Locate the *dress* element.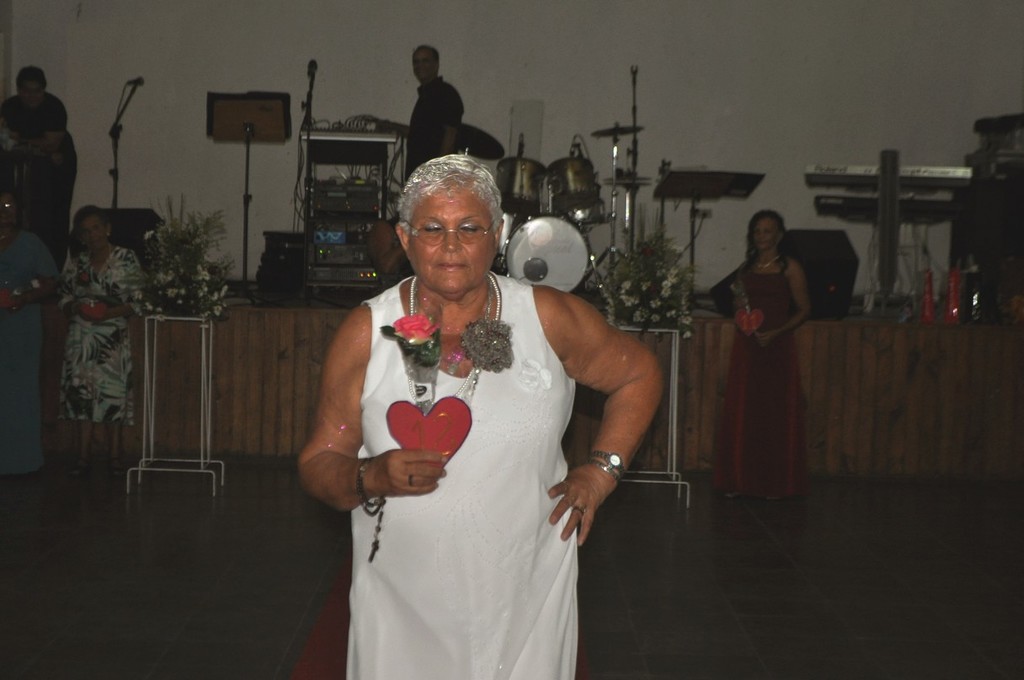
Element bbox: 351:273:577:679.
